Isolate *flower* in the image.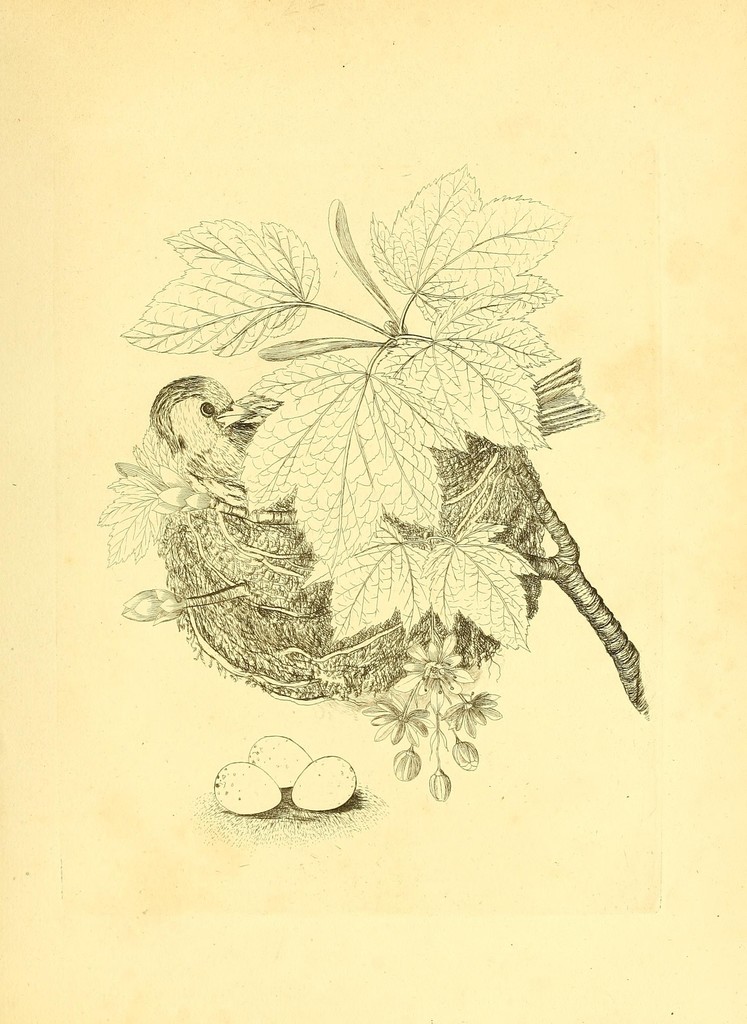
Isolated region: pyautogui.locateOnScreen(439, 690, 502, 746).
